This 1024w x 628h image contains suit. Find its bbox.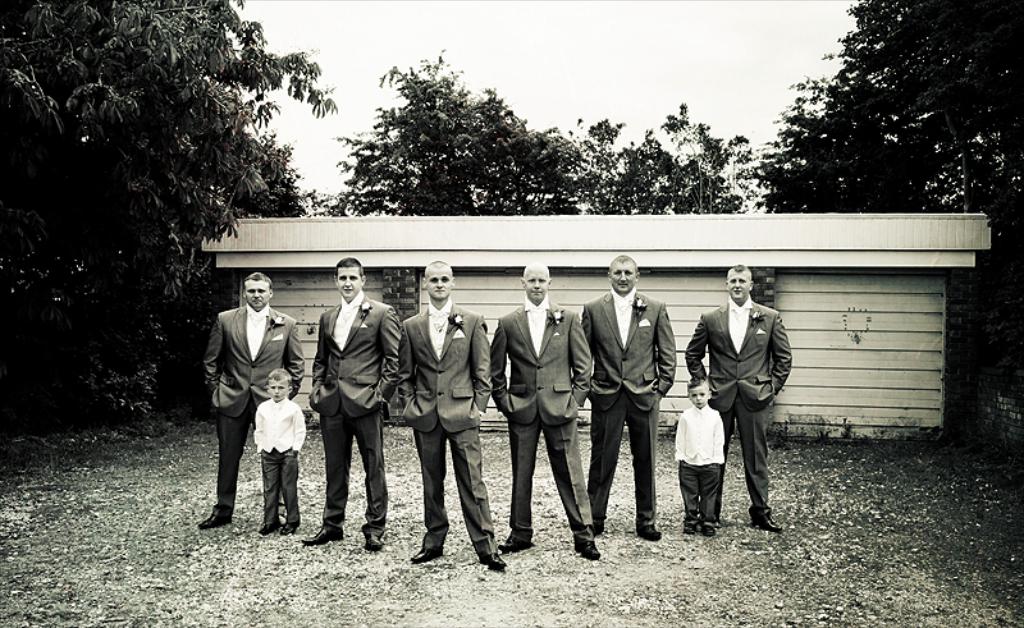
box=[308, 289, 401, 537].
